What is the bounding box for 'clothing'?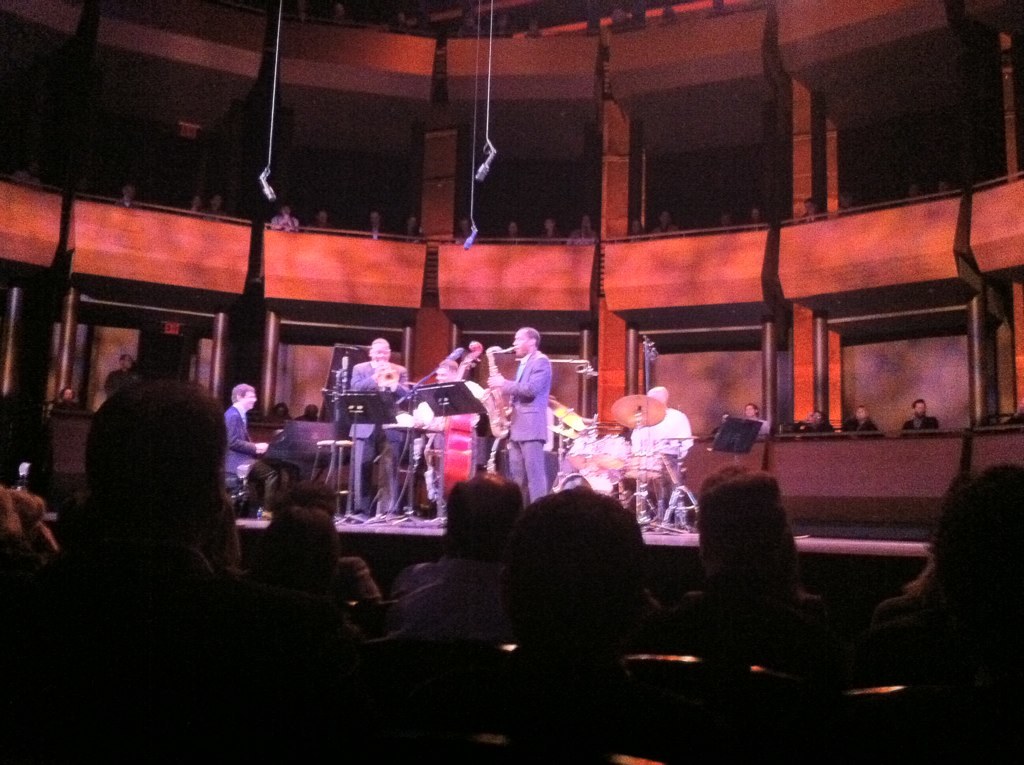
<region>333, 446, 373, 509</region>.
